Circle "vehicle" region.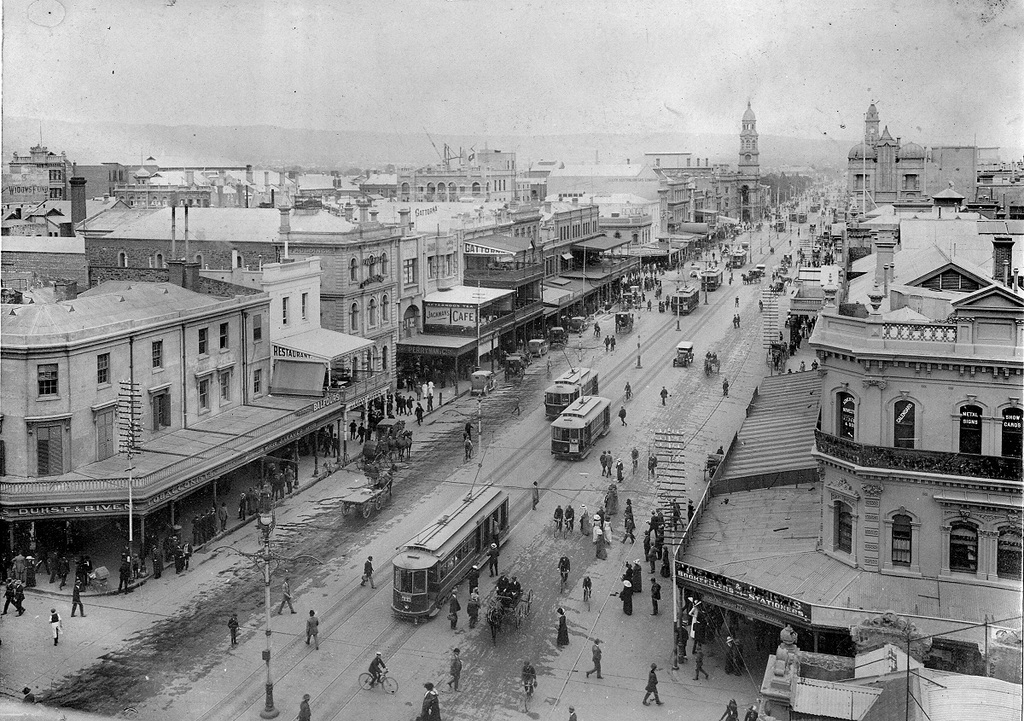
Region: rect(832, 239, 846, 252).
